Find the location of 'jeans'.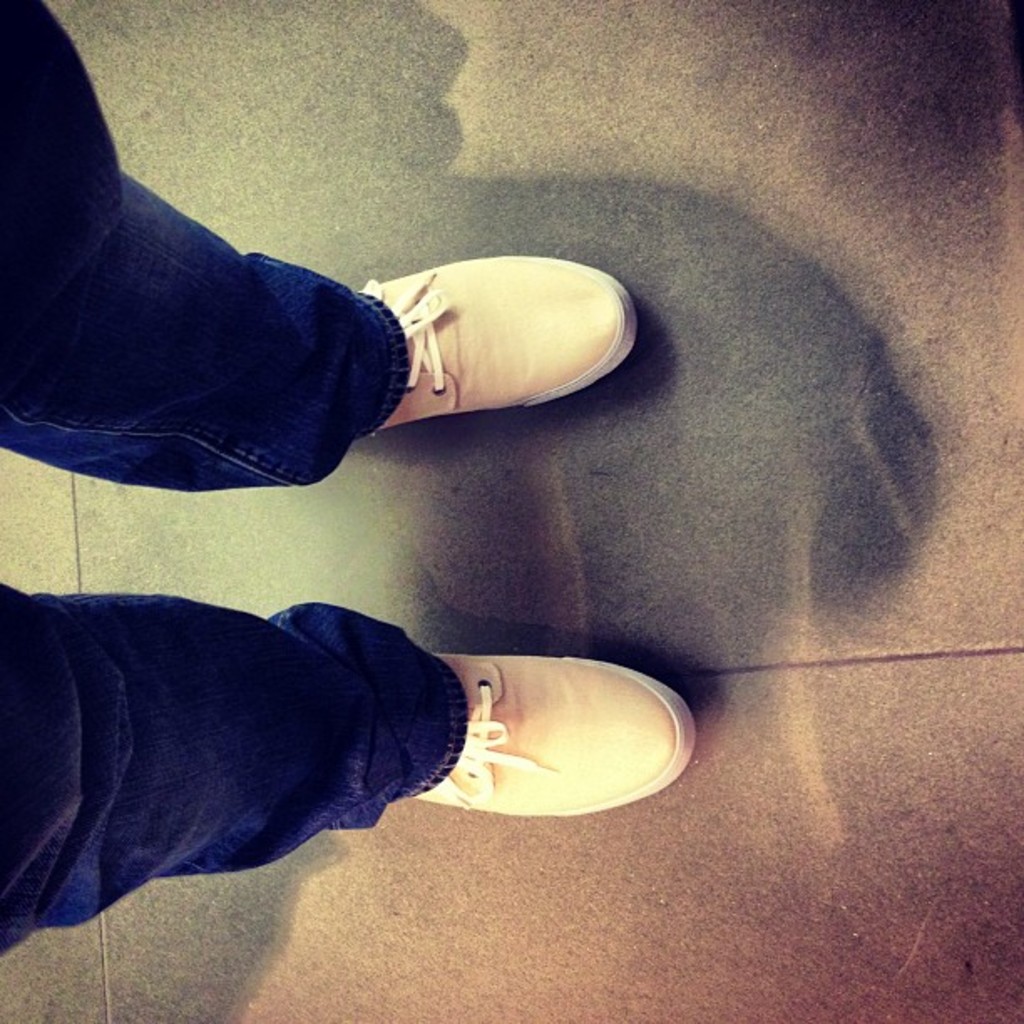
Location: pyautogui.locateOnScreen(0, 171, 462, 955).
